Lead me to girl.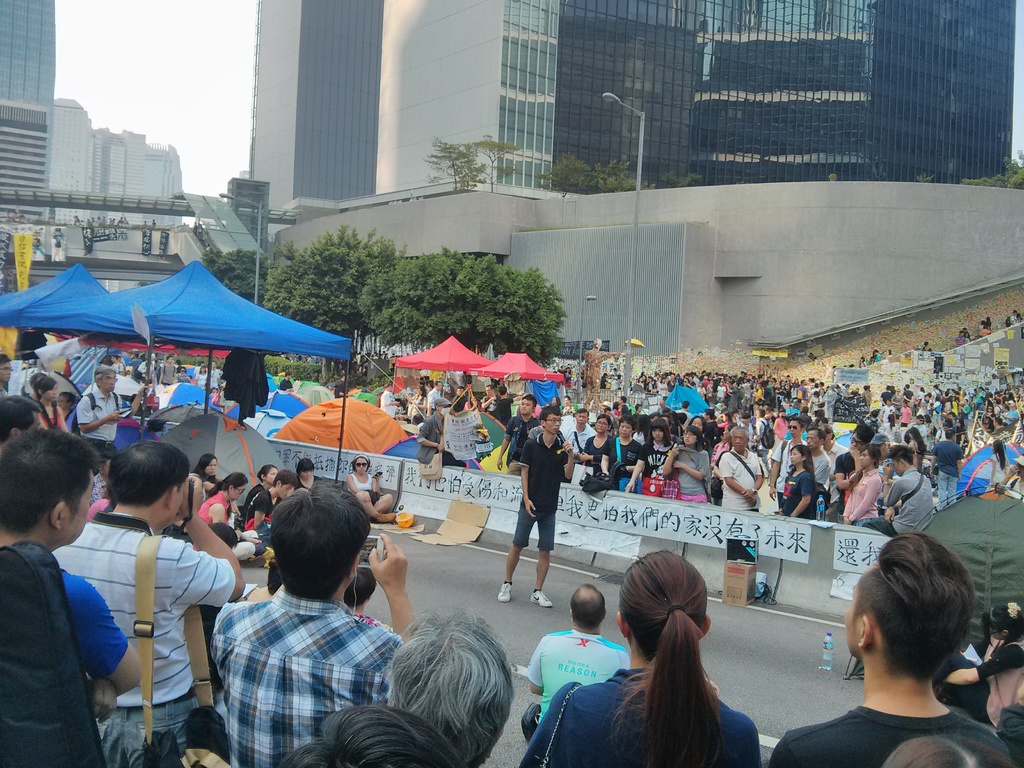
Lead to 659 423 714 501.
